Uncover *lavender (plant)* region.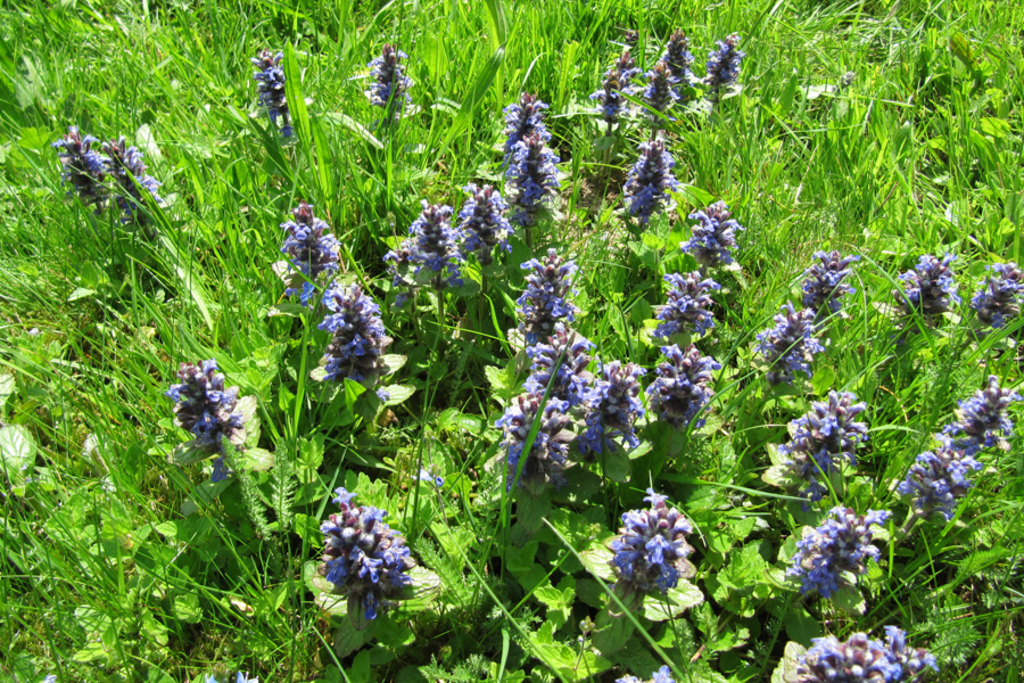
Uncovered: <box>873,427,971,528</box>.
